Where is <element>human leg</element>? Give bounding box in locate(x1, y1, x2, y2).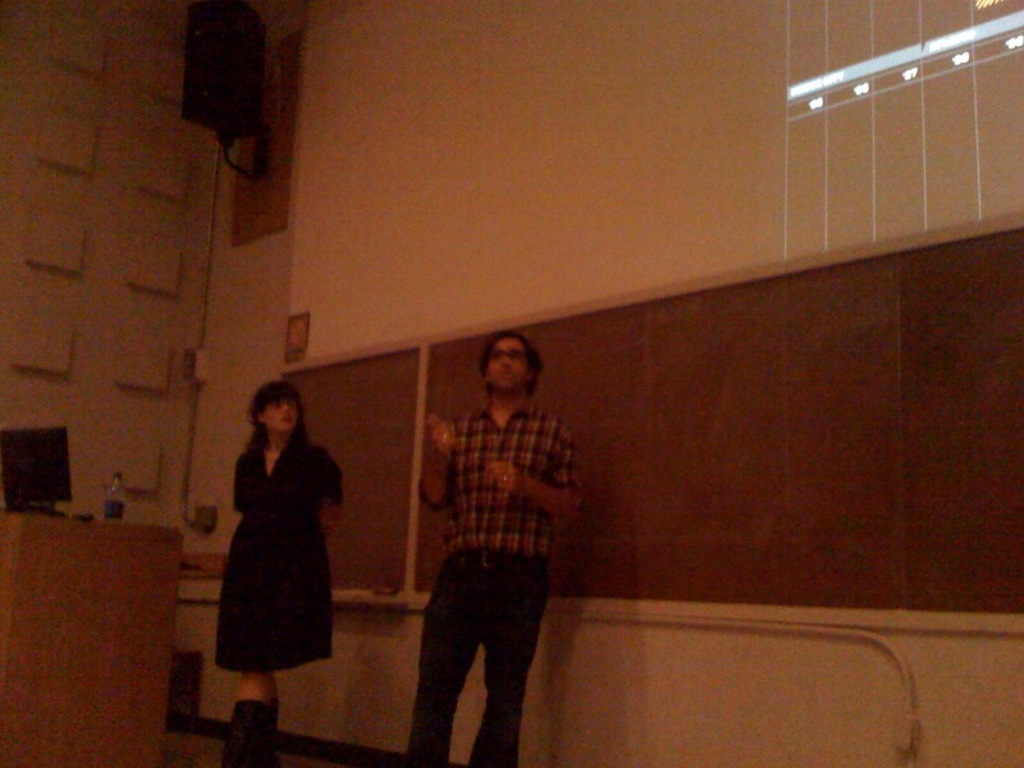
locate(221, 571, 280, 767).
